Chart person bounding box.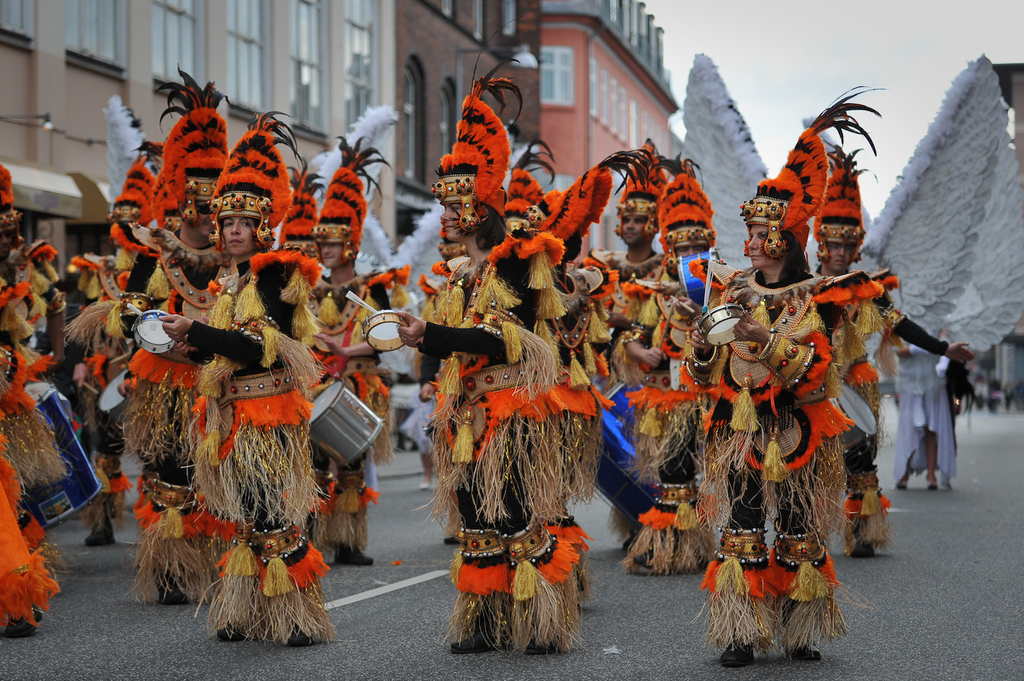
Charted: region(252, 148, 331, 288).
